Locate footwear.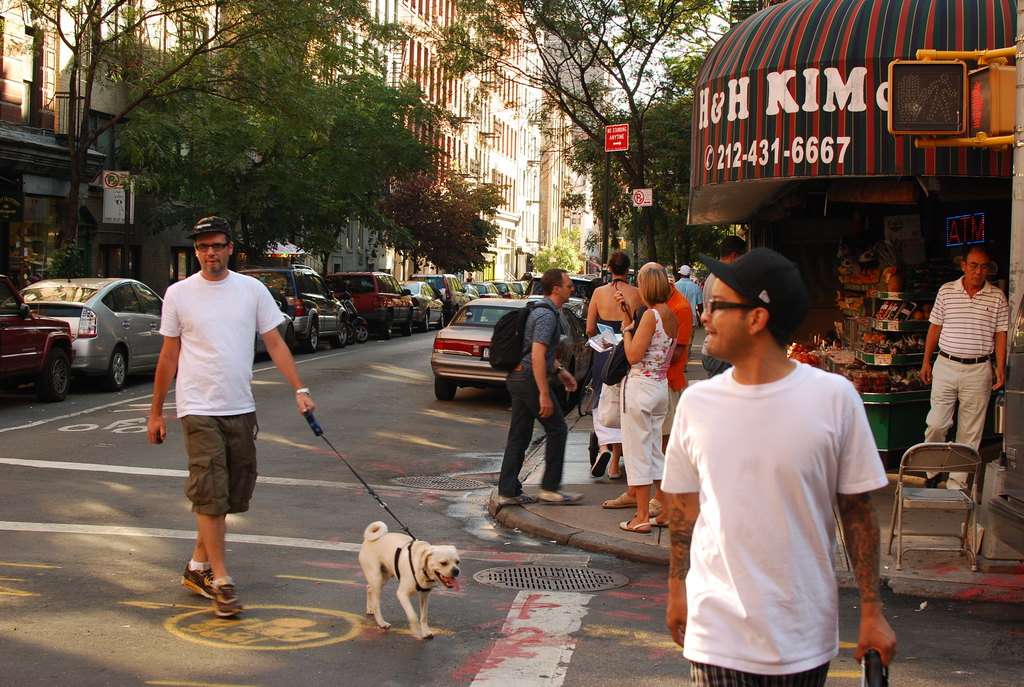
Bounding box: box=[636, 496, 662, 517].
